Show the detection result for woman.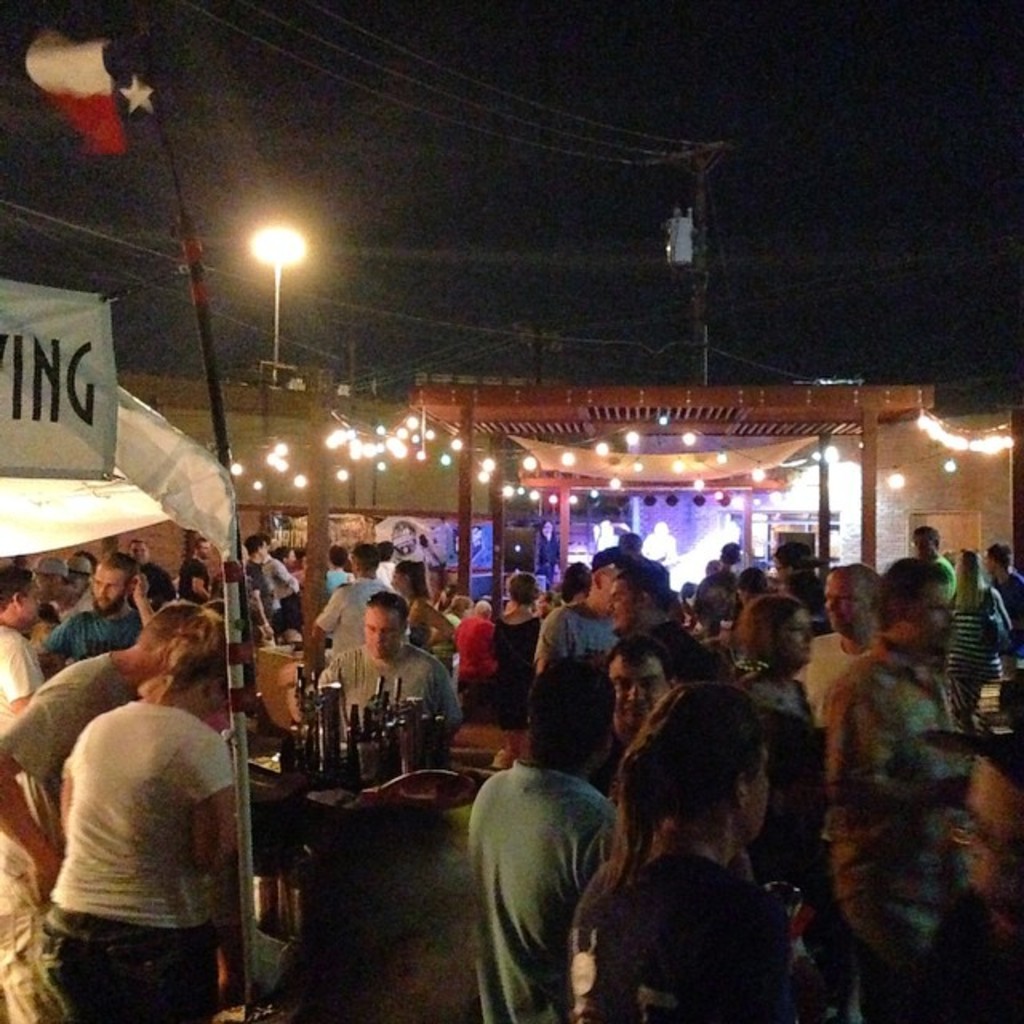
(731, 589, 814, 728).
